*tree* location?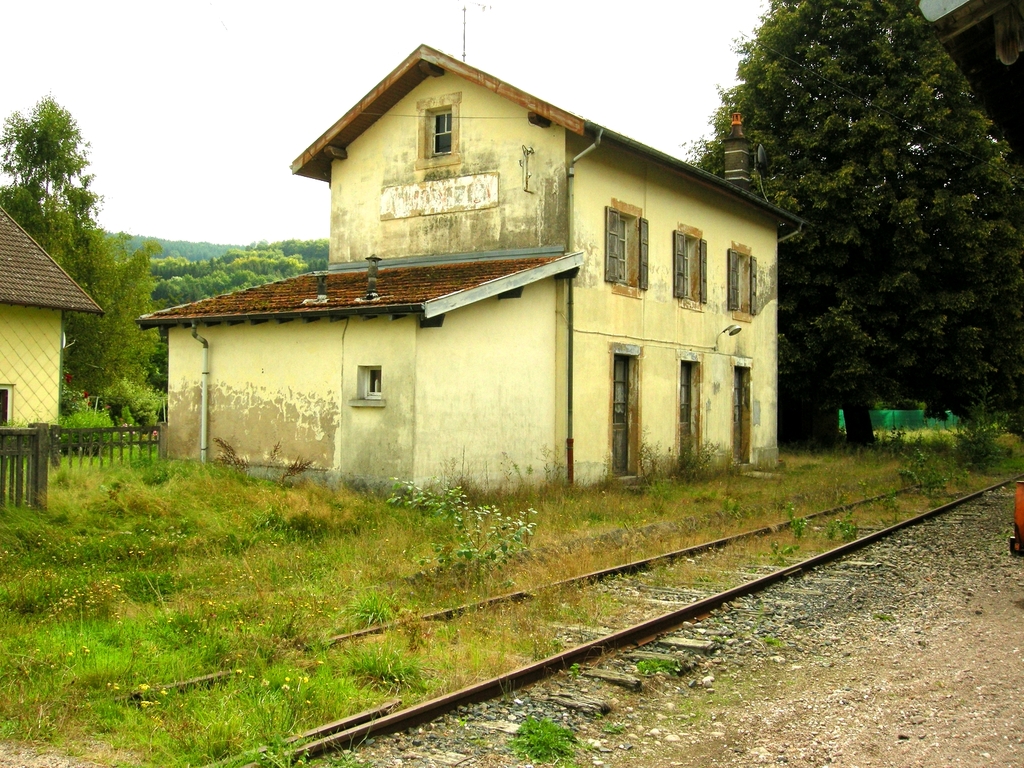
663/0/1023/451
